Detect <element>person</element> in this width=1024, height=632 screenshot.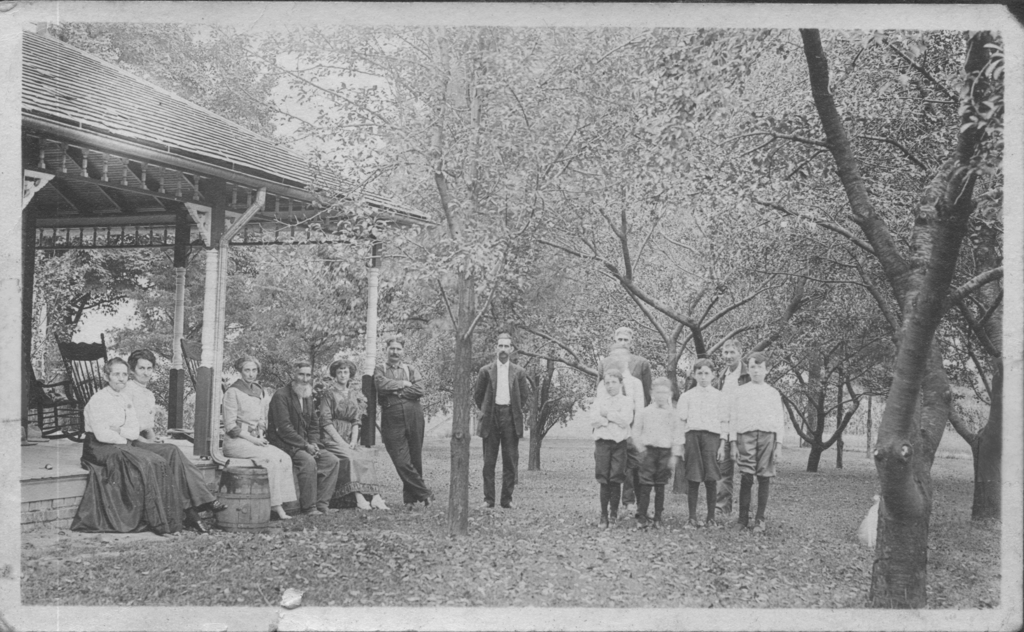
Detection: 126,349,225,538.
